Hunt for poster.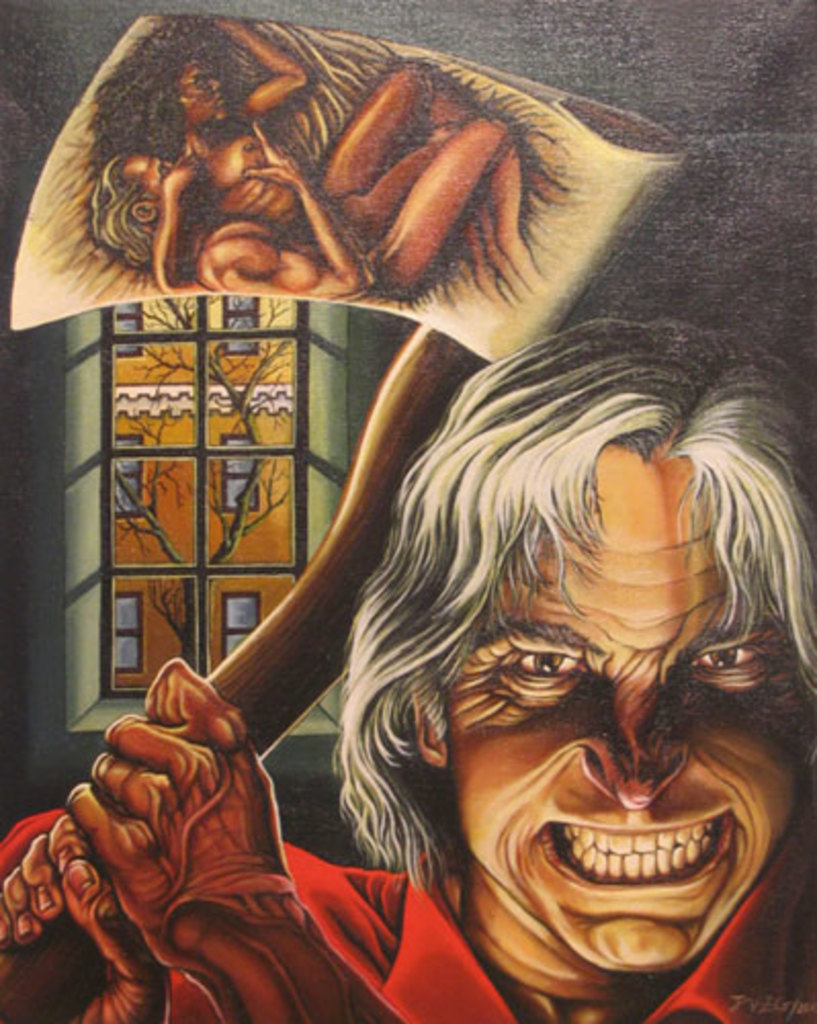
Hunted down at locate(0, 0, 815, 1022).
